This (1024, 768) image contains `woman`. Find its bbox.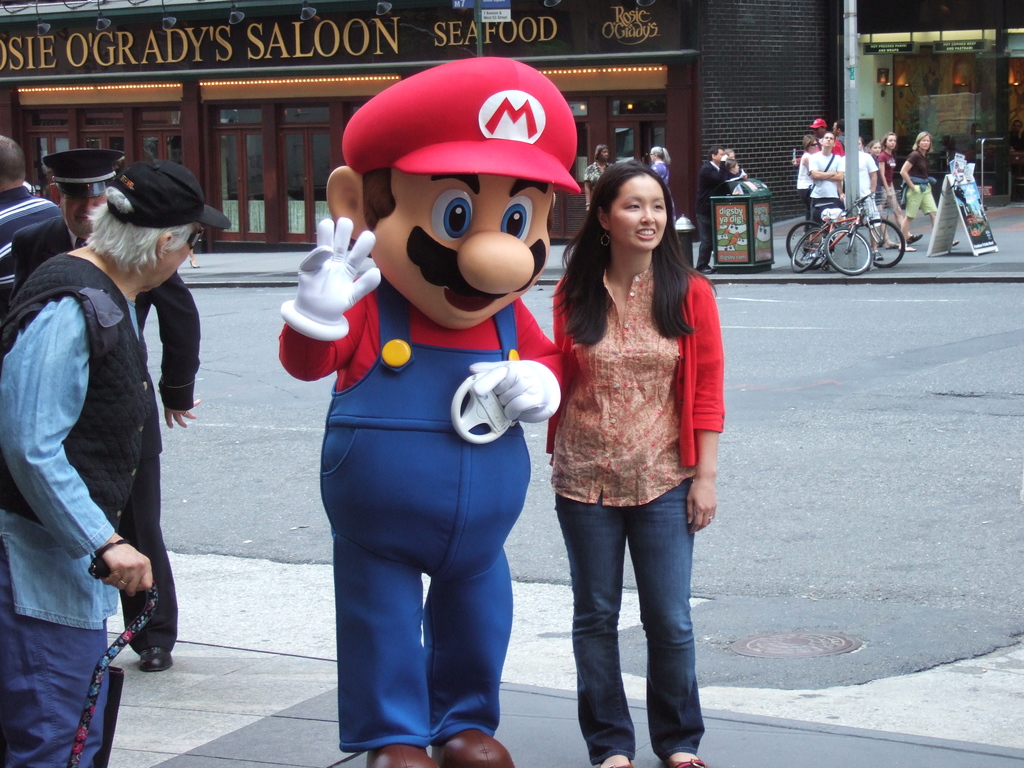
<bbox>797, 135, 822, 241</bbox>.
